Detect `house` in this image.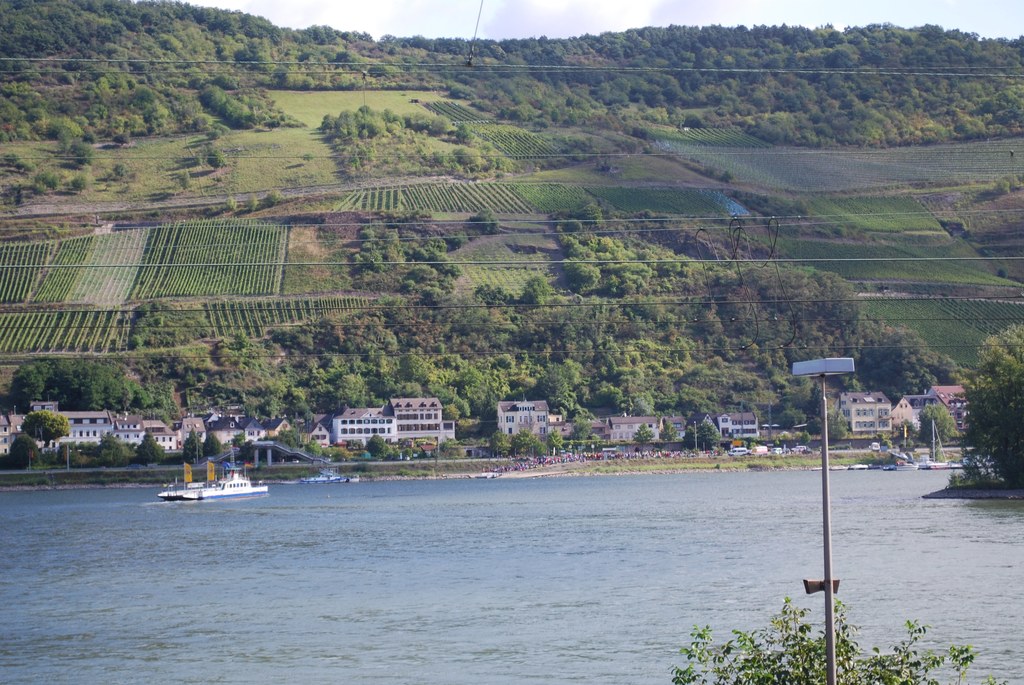
Detection: pyautogui.locateOnScreen(153, 431, 177, 458).
